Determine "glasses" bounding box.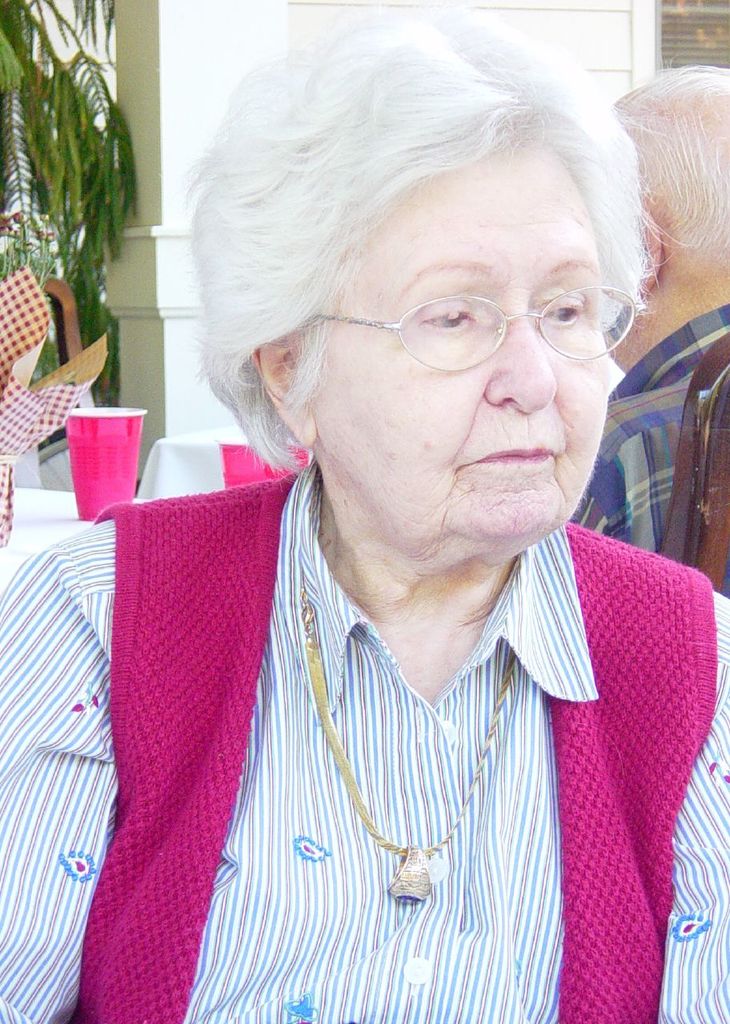
Determined: <bbox>288, 276, 608, 376</bbox>.
